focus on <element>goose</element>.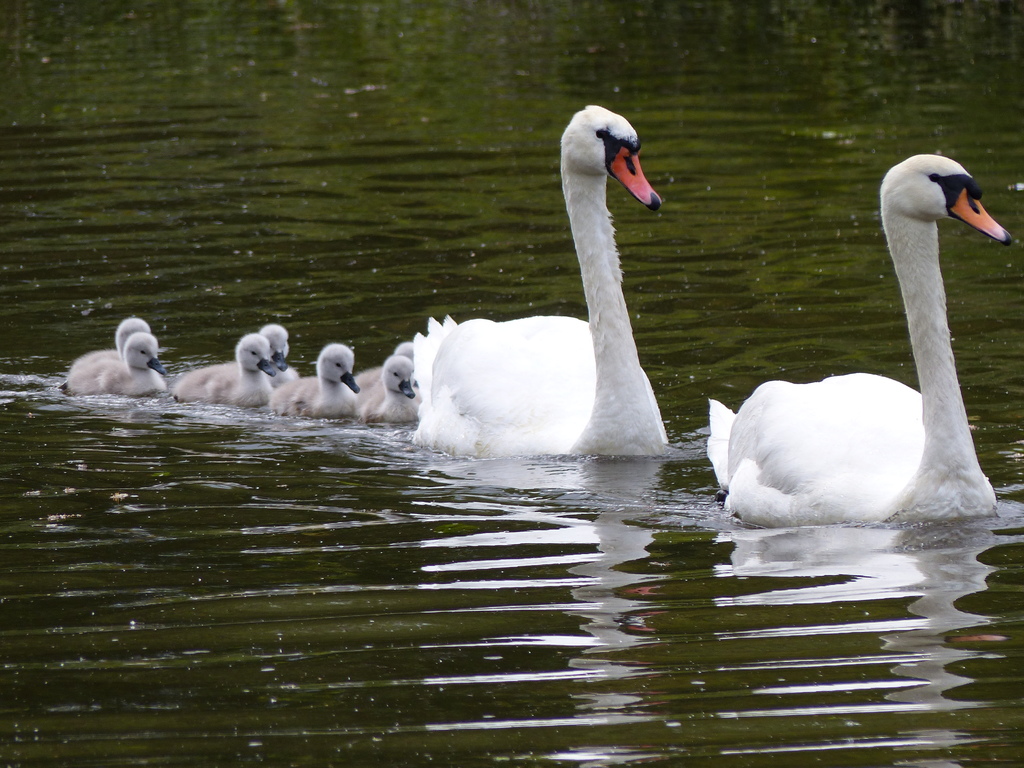
Focused at <bbox>414, 106, 664, 450</bbox>.
